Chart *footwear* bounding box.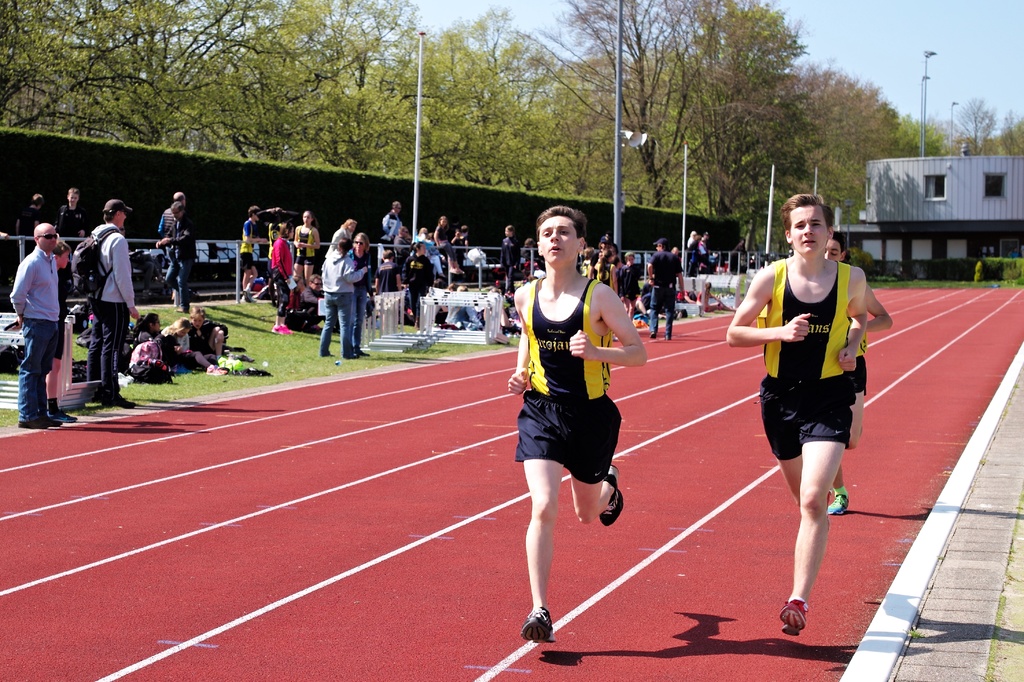
Charted: box(205, 362, 223, 377).
